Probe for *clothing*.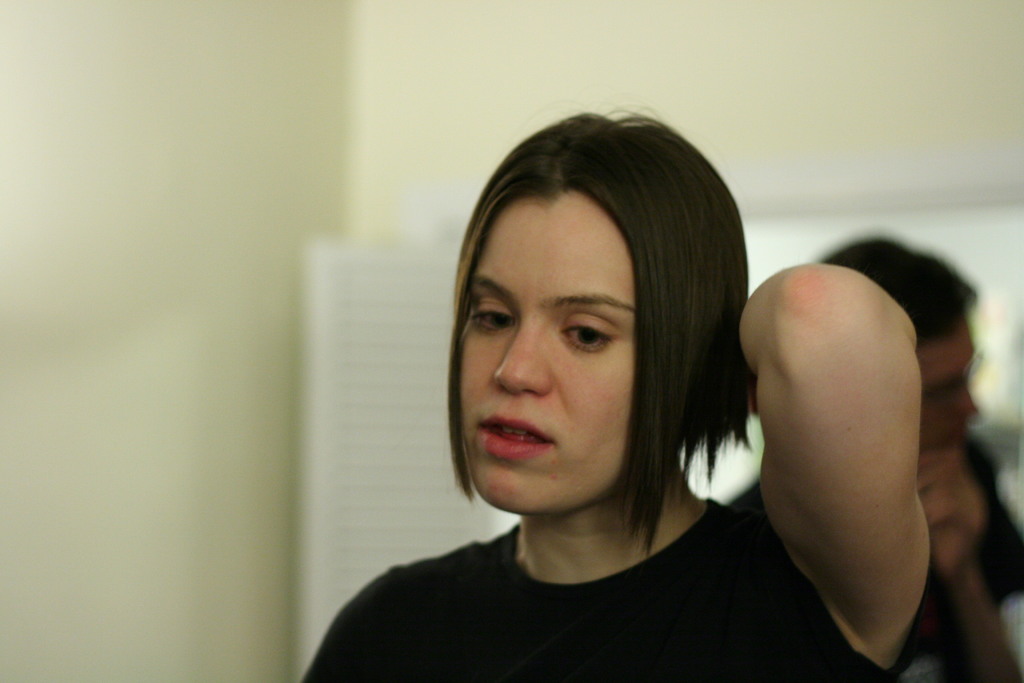
Probe result: bbox=(725, 427, 1023, 682).
